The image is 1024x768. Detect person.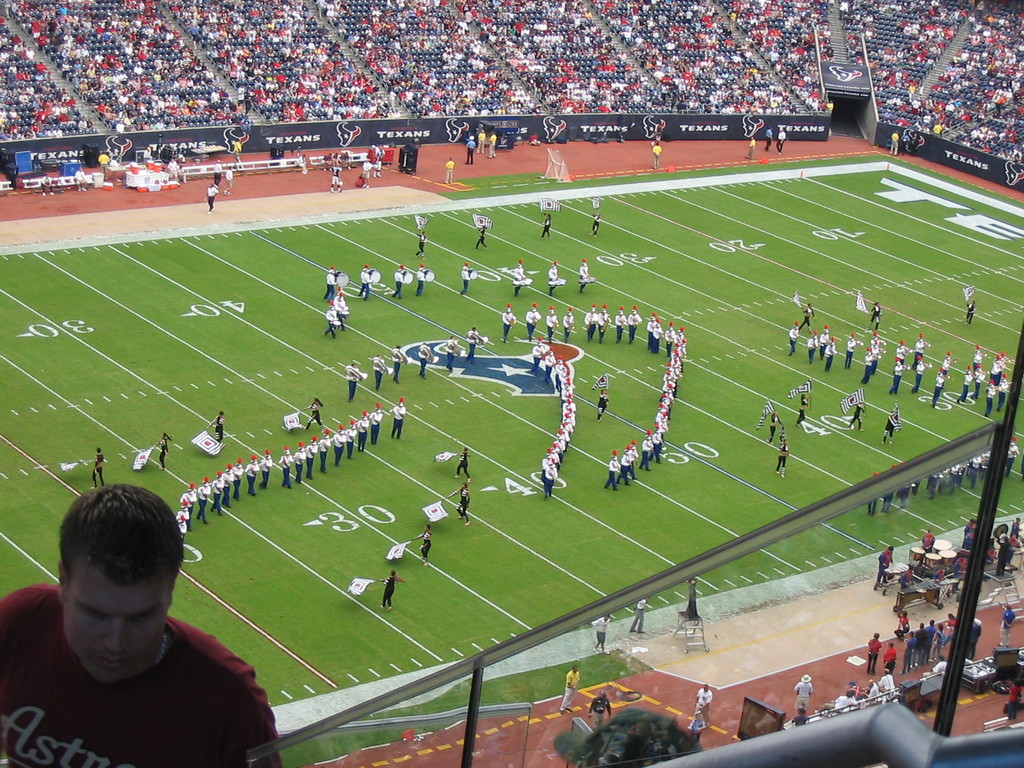
Detection: crop(467, 132, 476, 168).
